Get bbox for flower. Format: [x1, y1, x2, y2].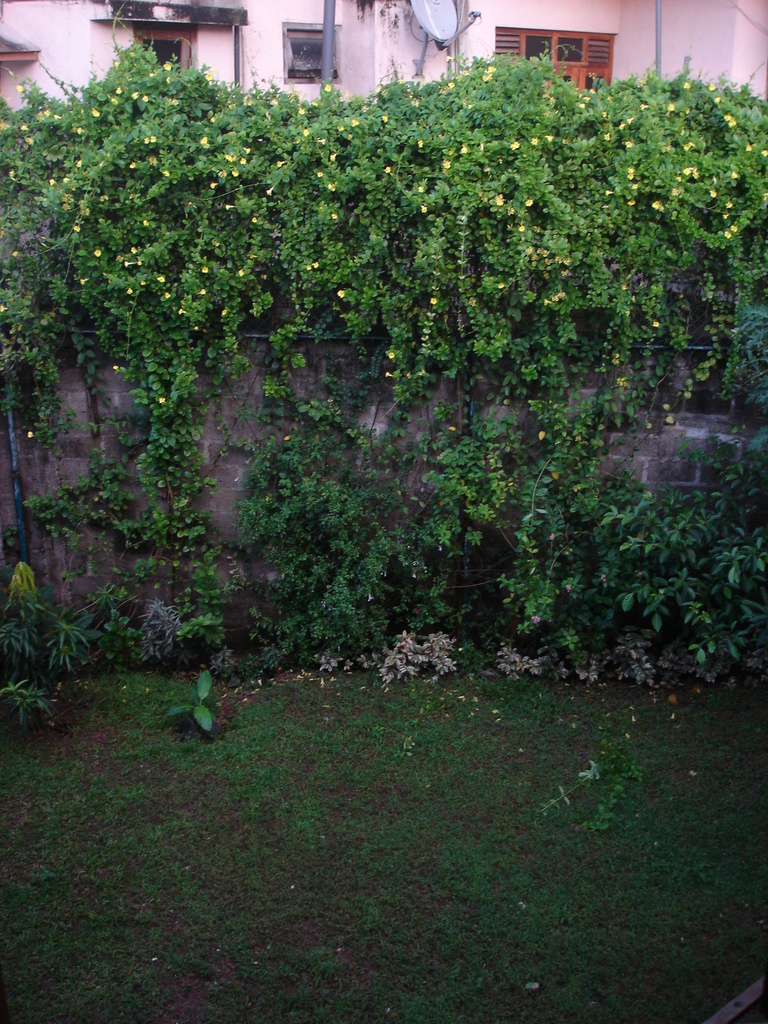
[139, 279, 146, 288].
